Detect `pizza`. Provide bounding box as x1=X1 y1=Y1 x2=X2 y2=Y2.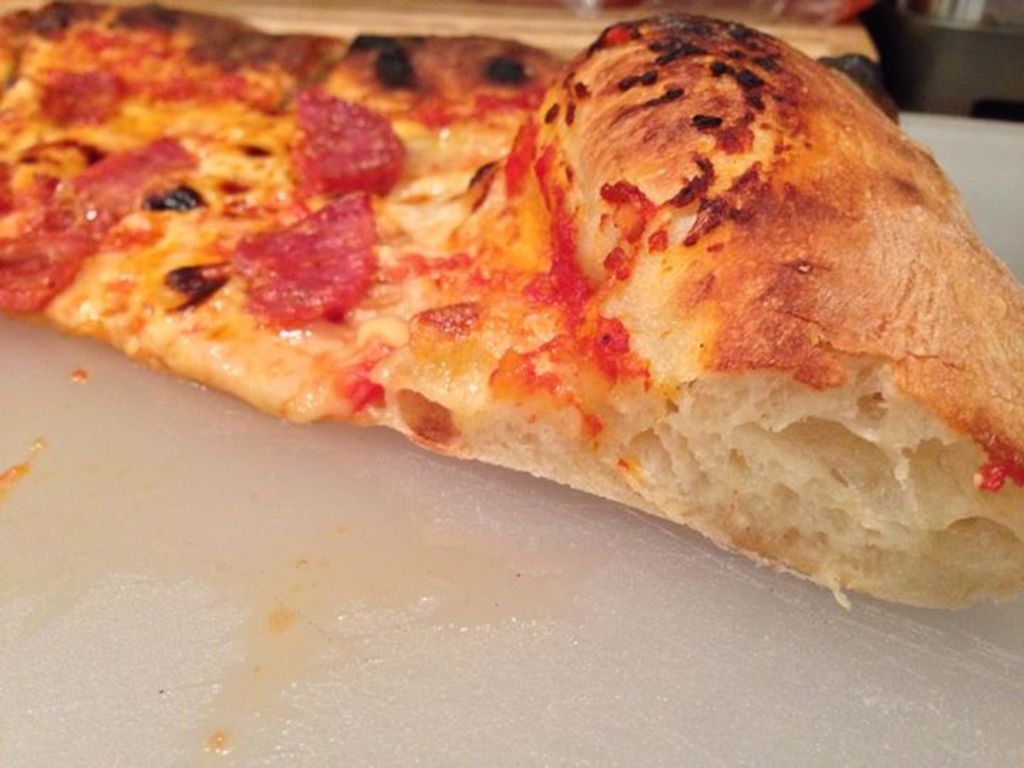
x1=0 y1=37 x2=1014 y2=647.
